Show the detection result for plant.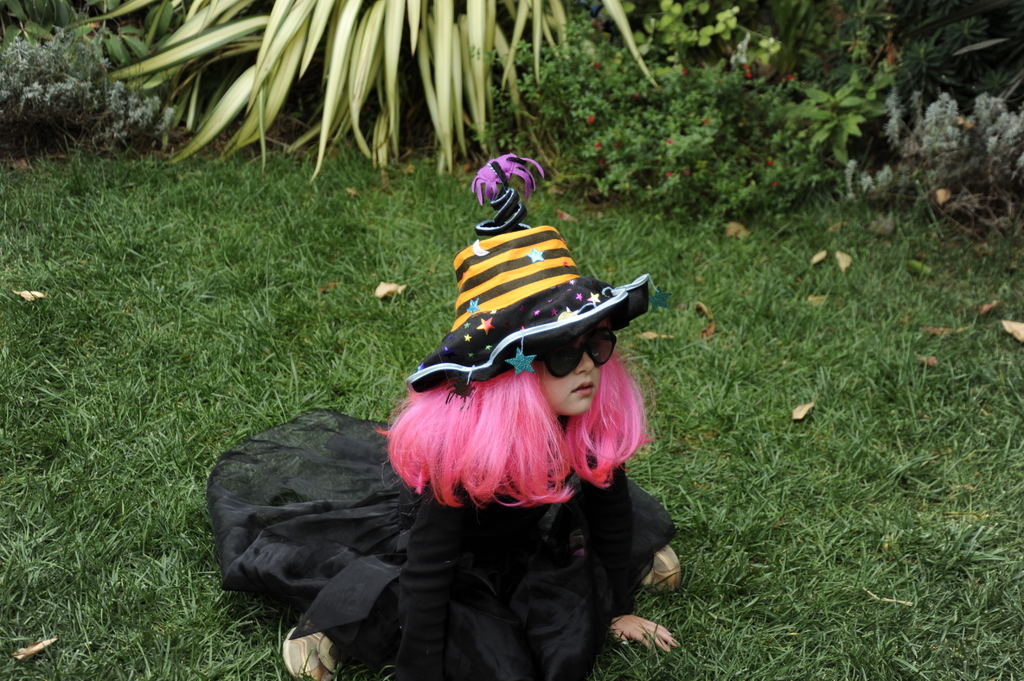
[left=467, top=0, right=870, bottom=212].
